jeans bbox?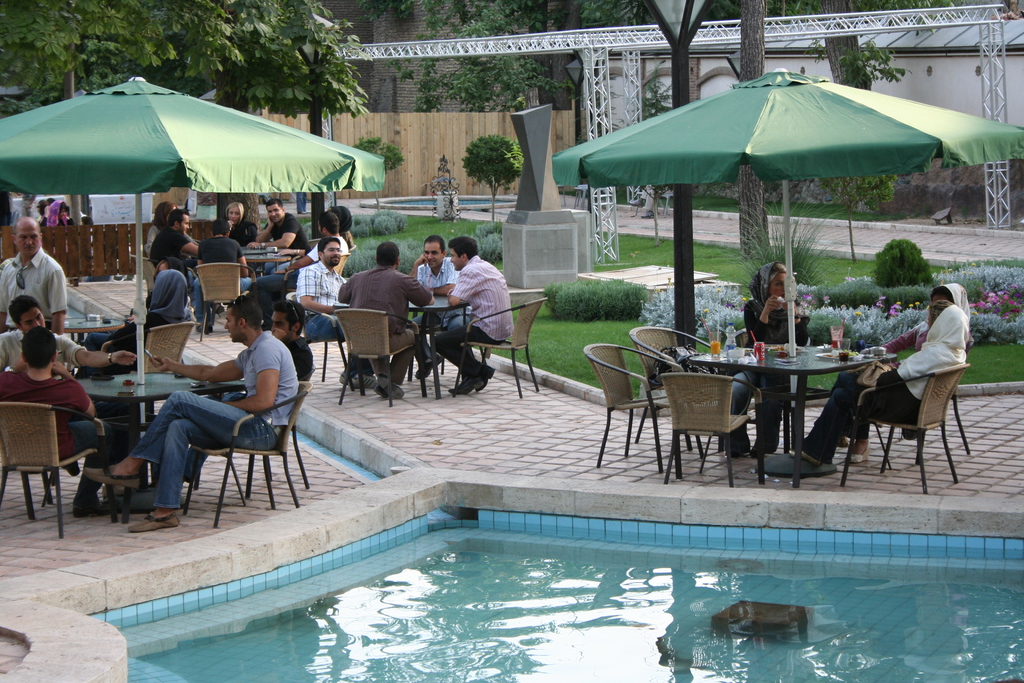
[126, 390, 281, 509]
